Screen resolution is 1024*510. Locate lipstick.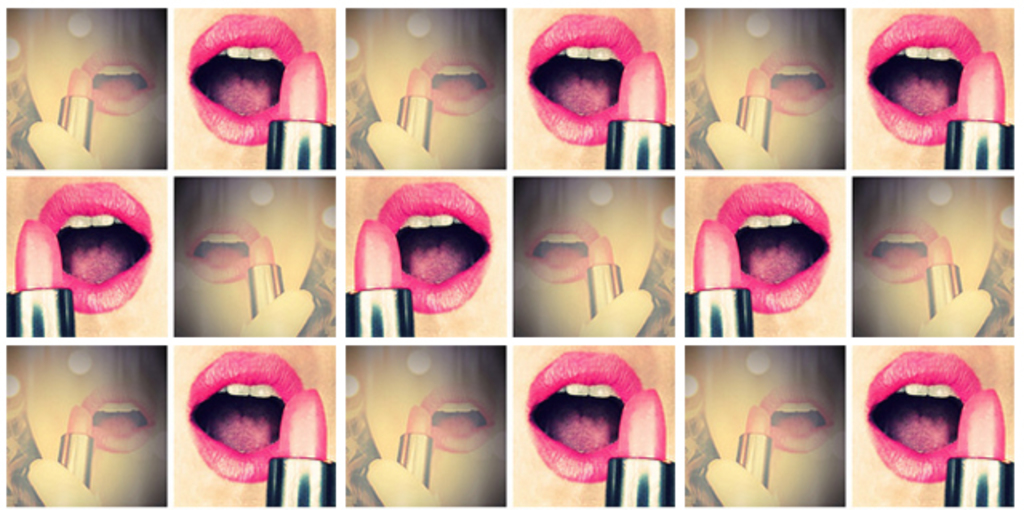
region(758, 43, 835, 118).
